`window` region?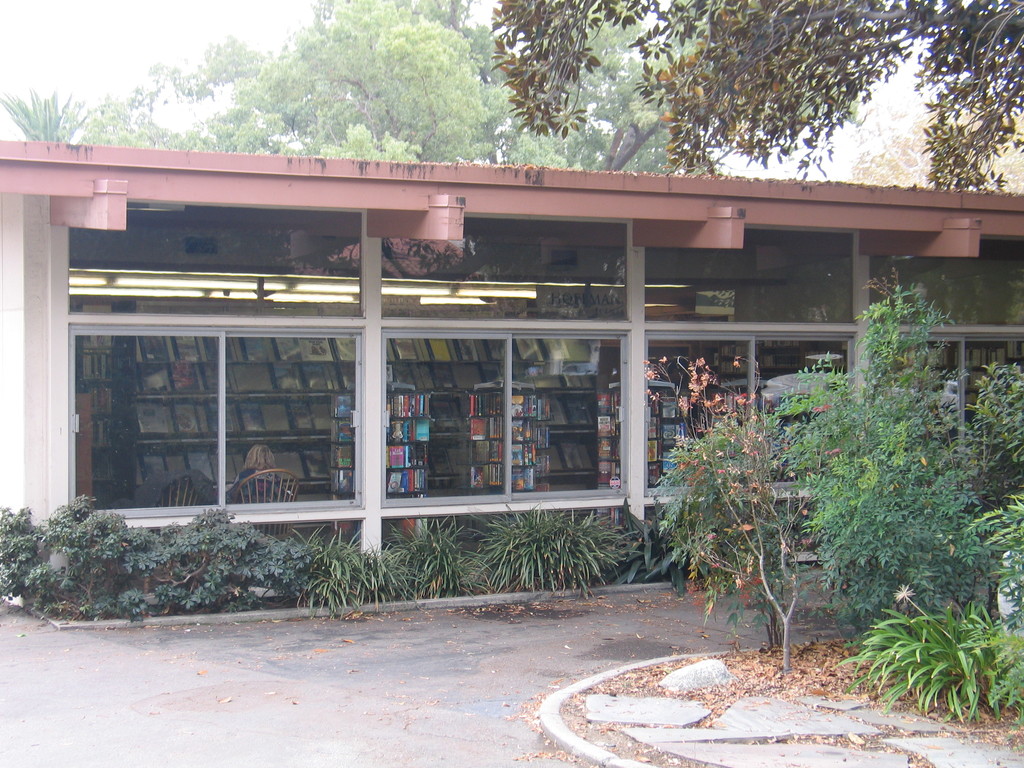
box(899, 333, 1023, 452)
